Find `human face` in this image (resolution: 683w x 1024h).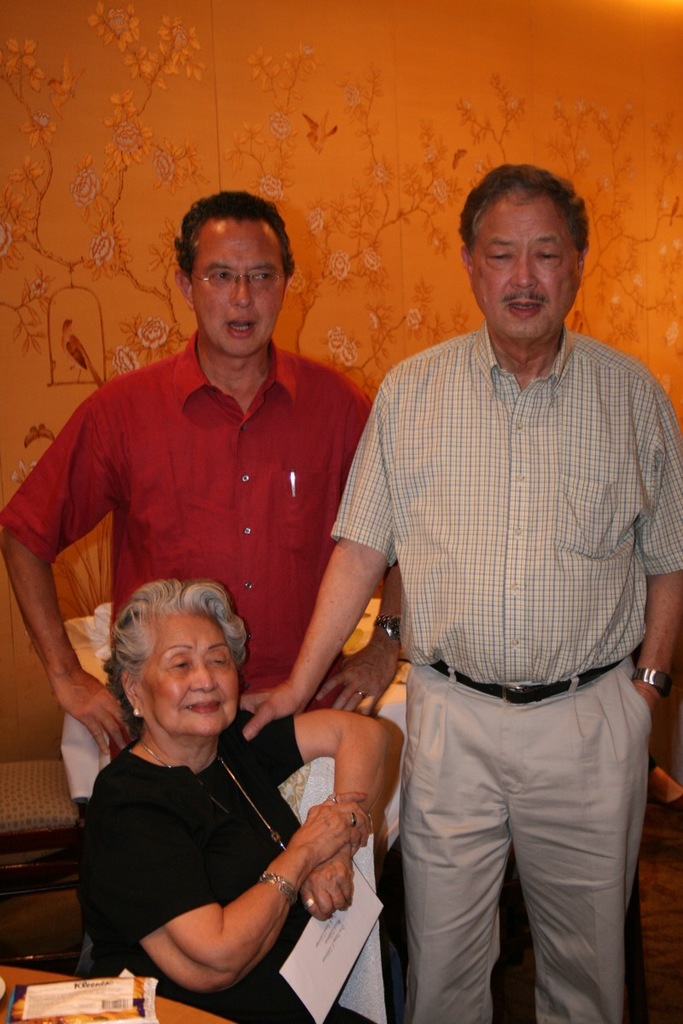
464/190/575/339.
